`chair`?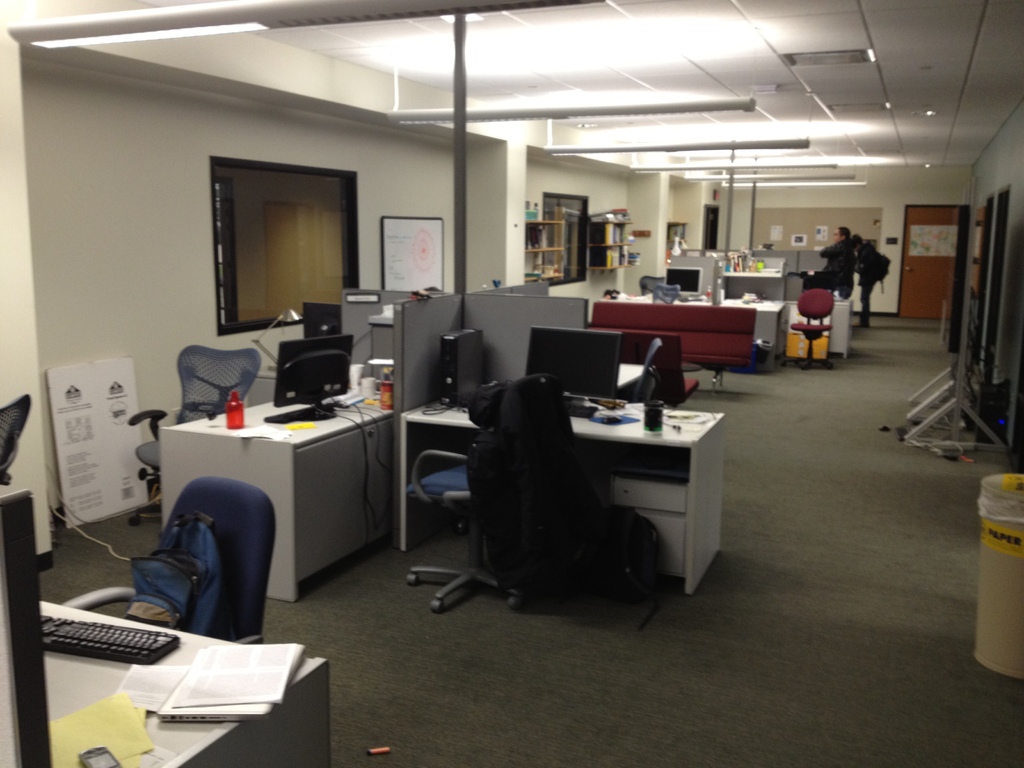
pyautogui.locateOnScreen(786, 285, 835, 375)
